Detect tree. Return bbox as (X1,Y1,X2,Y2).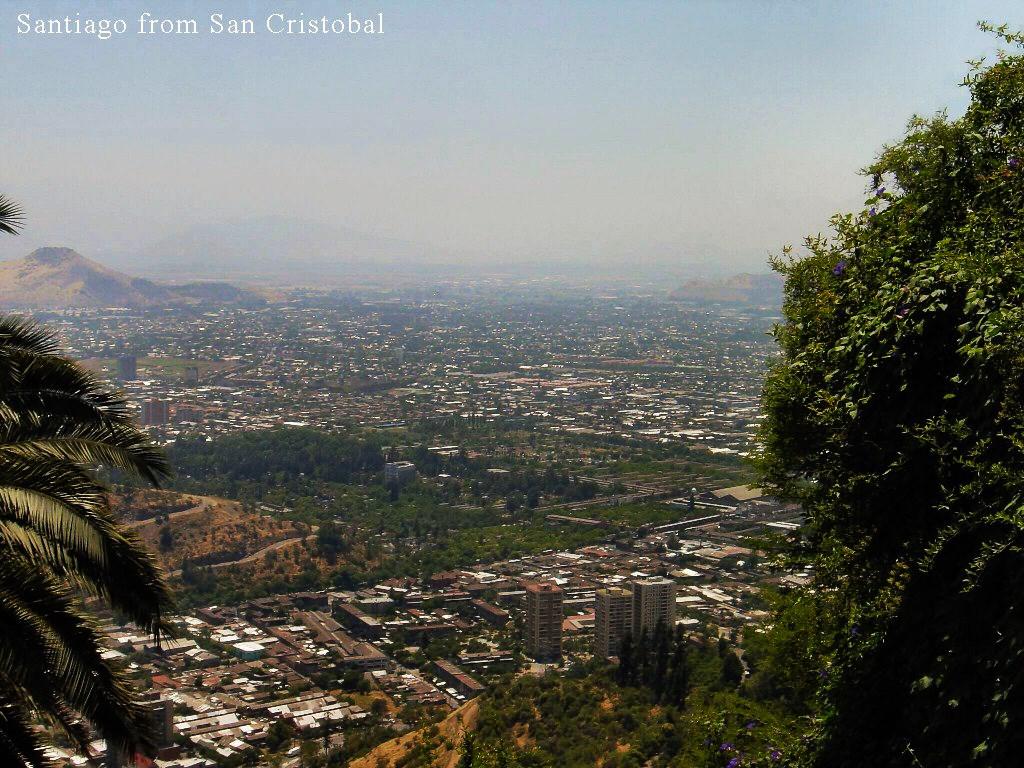
(0,195,171,767).
